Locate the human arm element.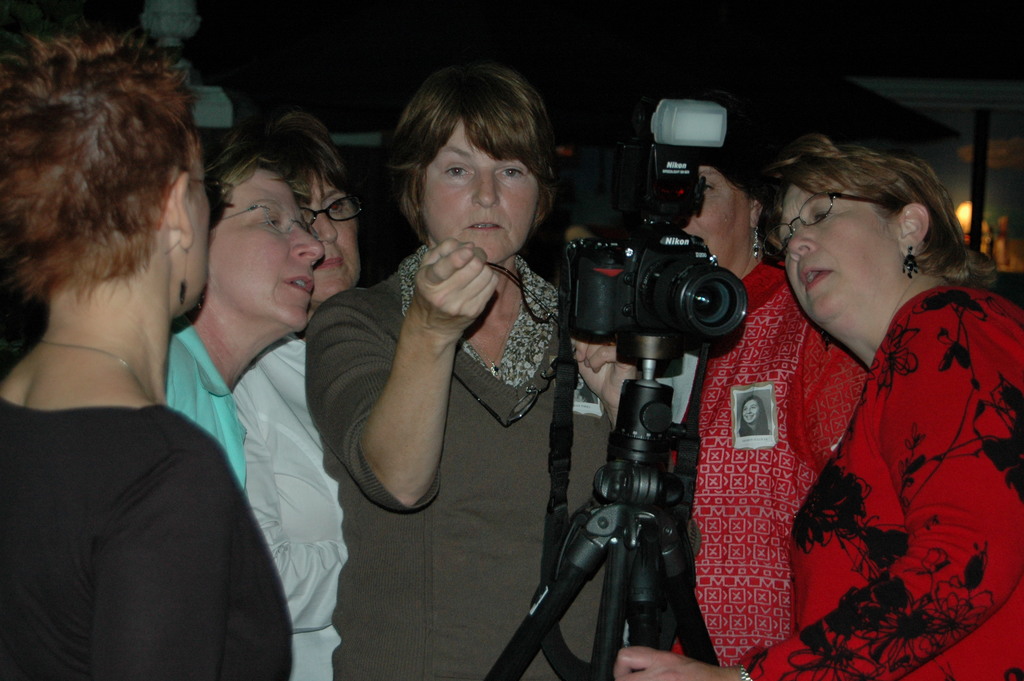
Element bbox: 239 377 349 639.
